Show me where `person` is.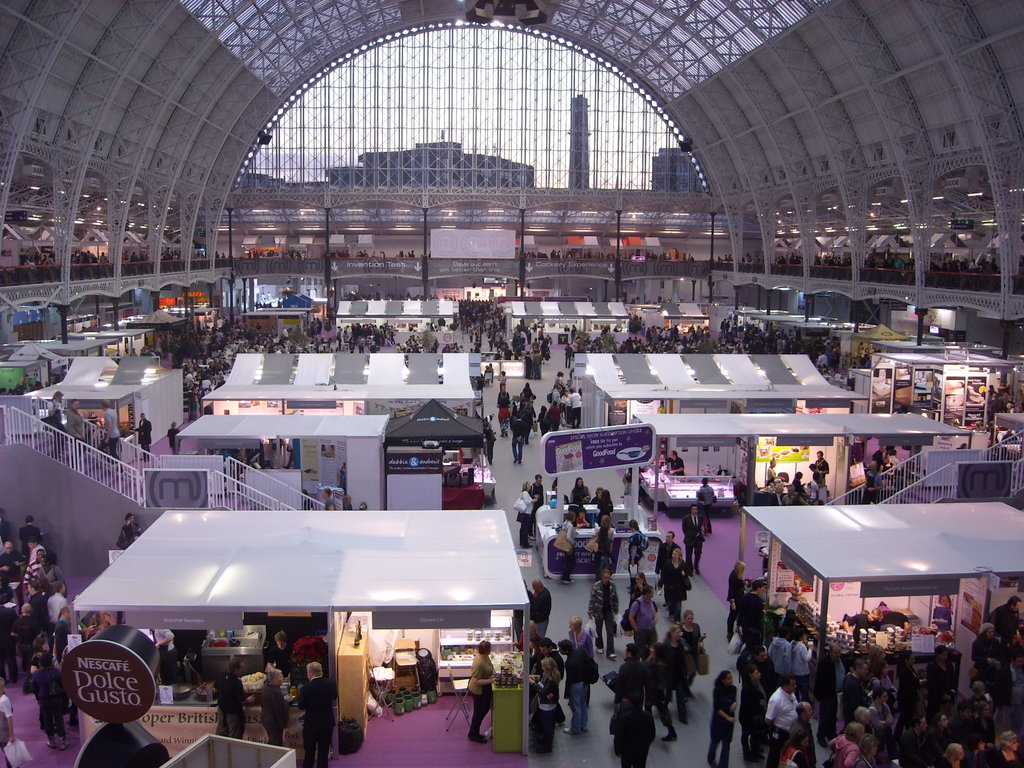
`person` is at 268/630/292/675.
